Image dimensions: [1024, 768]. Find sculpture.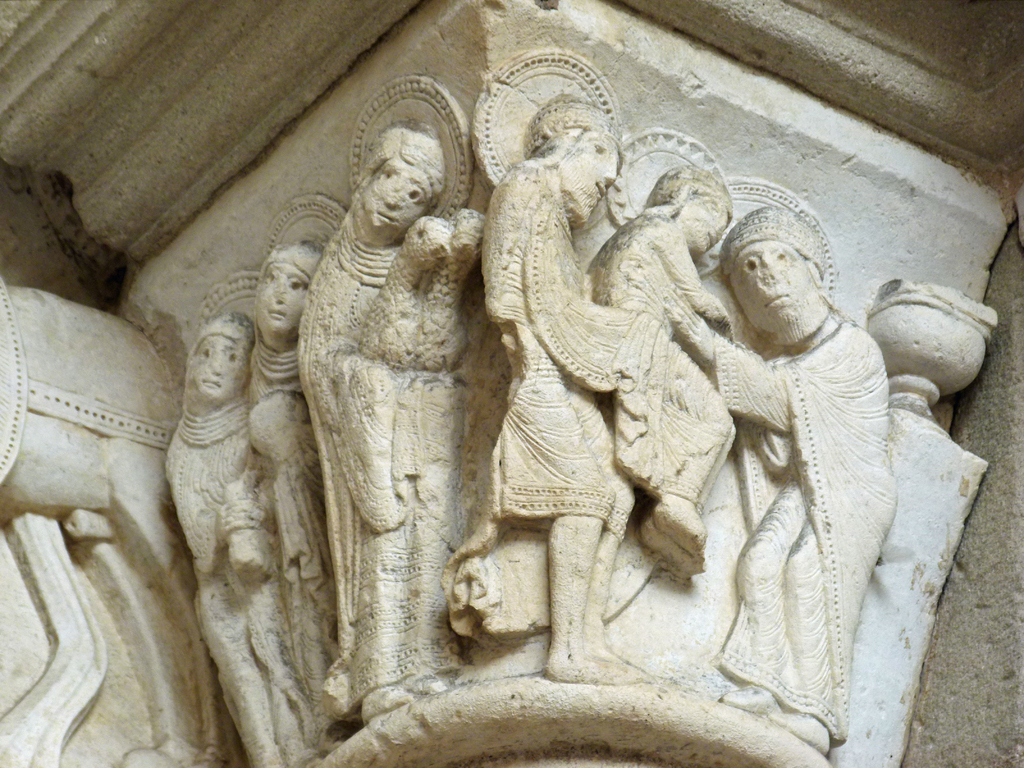
locate(246, 230, 340, 751).
